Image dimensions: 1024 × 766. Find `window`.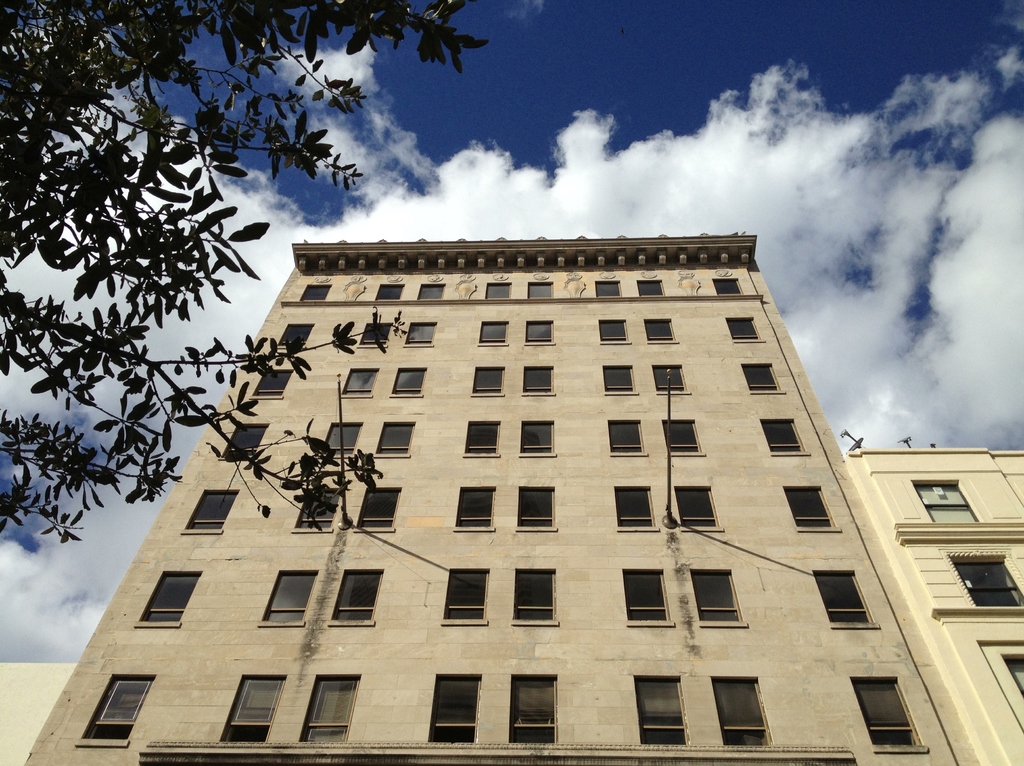
detection(327, 566, 385, 625).
